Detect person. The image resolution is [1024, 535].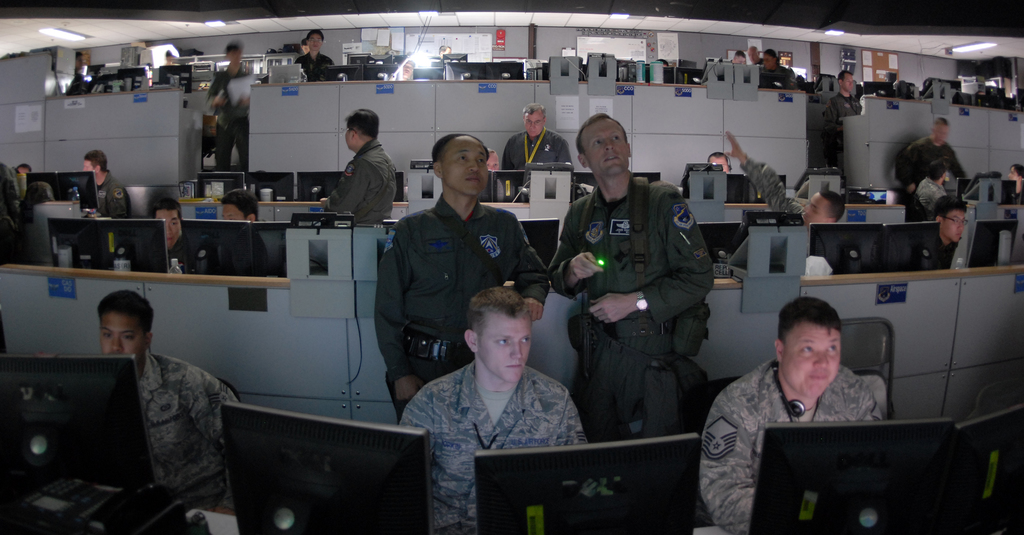
(328, 97, 402, 225).
